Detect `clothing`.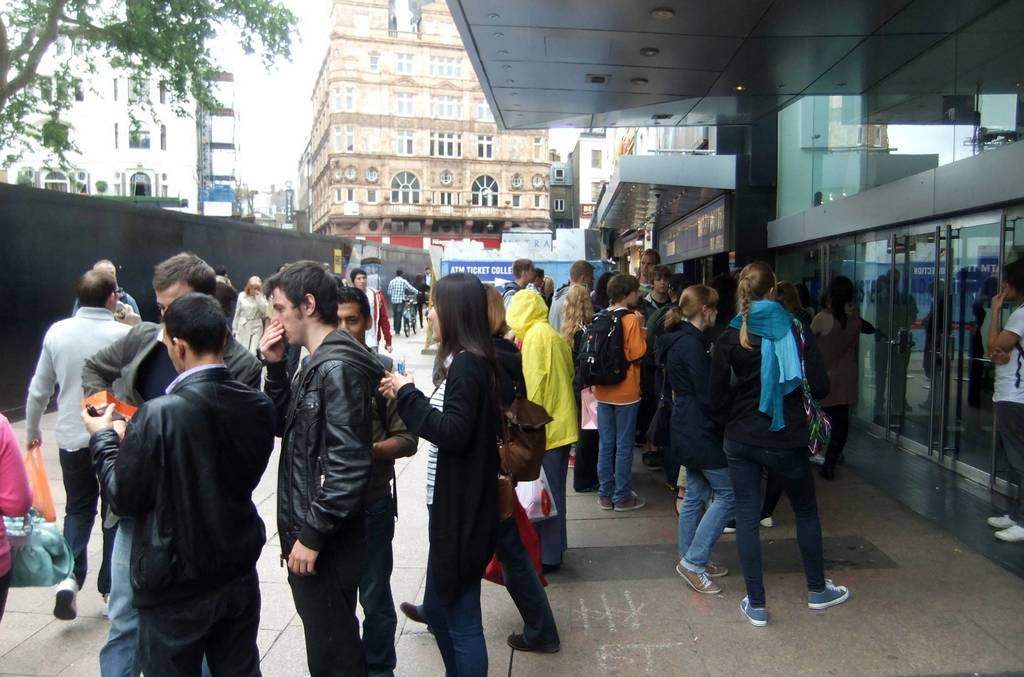
Detected at <box>495,387,559,651</box>.
